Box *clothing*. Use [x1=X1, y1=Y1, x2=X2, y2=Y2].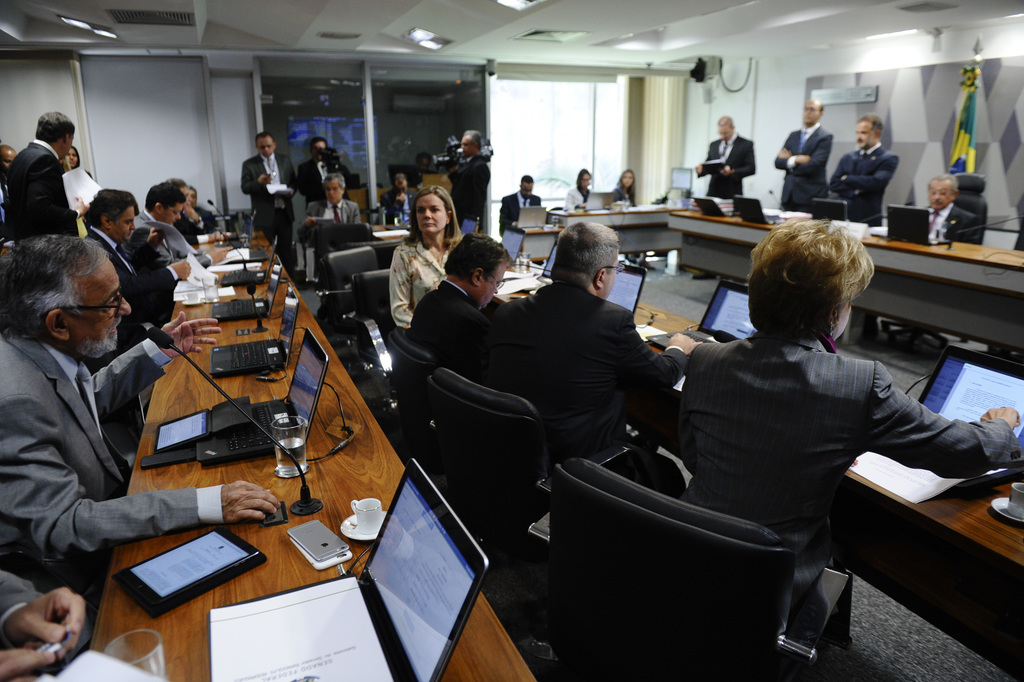
[x1=690, y1=137, x2=753, y2=197].
